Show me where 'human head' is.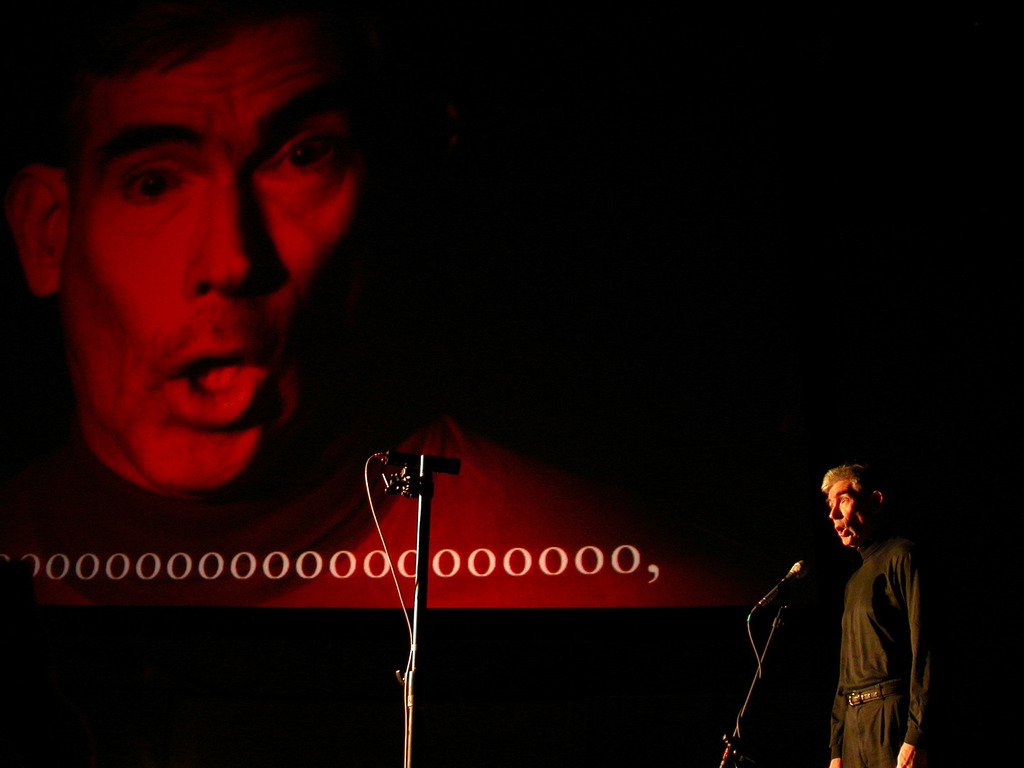
'human head' is at [left=38, top=28, right=356, bottom=398].
